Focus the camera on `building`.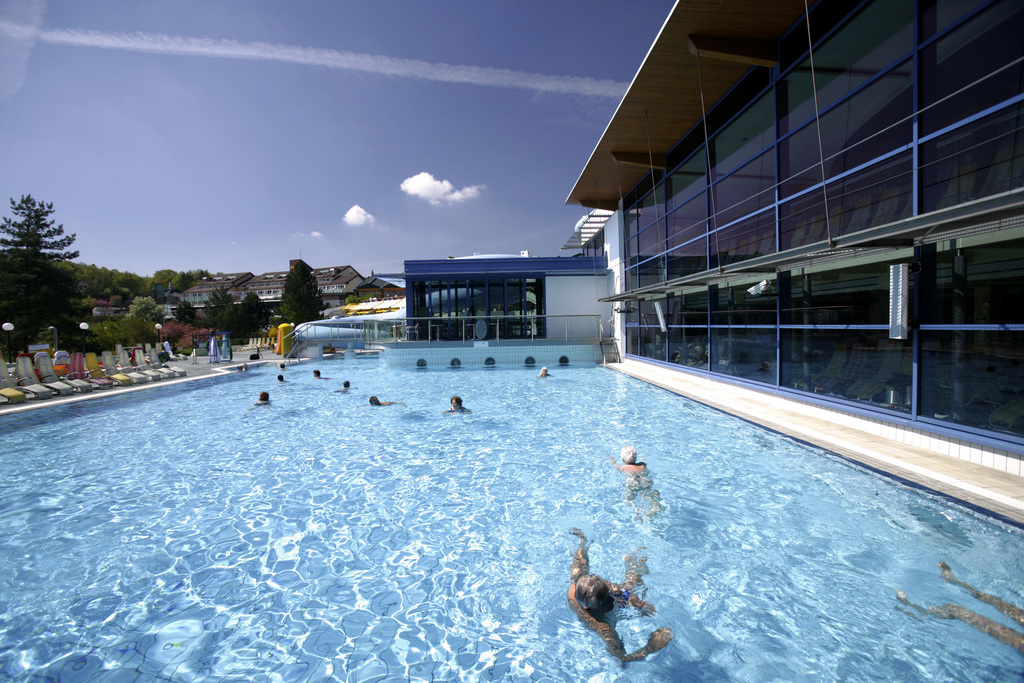
Focus region: [565, 0, 1023, 523].
